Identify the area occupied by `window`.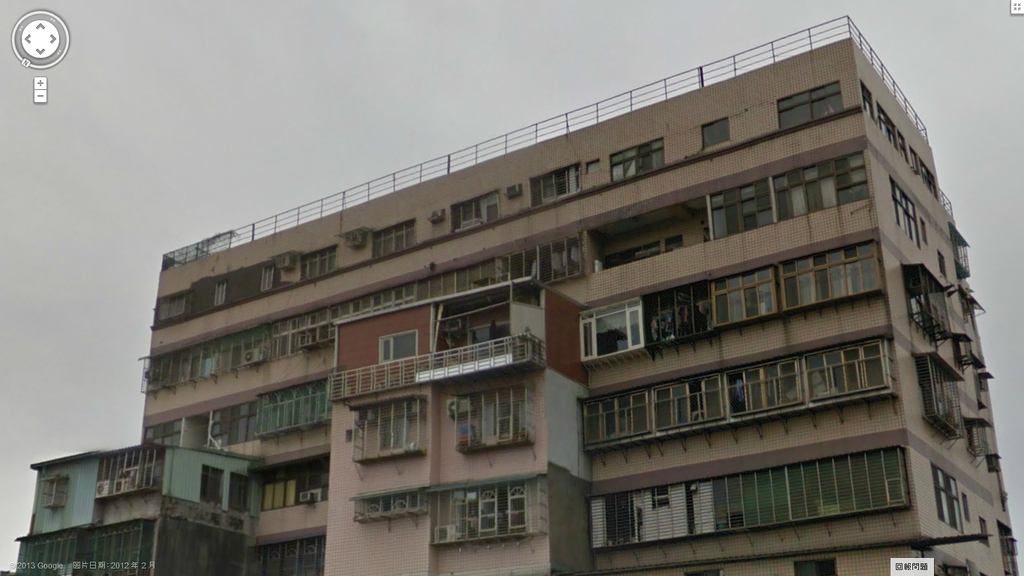
Area: [448,189,503,235].
